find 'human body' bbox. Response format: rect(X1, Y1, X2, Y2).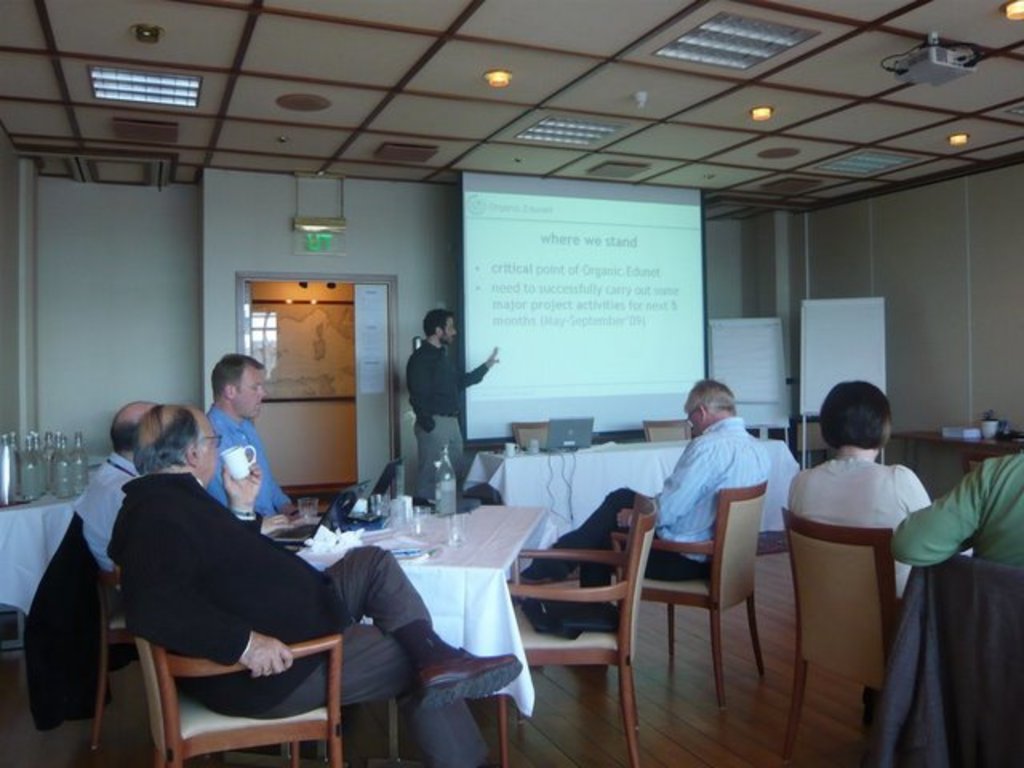
rect(408, 307, 496, 502).
